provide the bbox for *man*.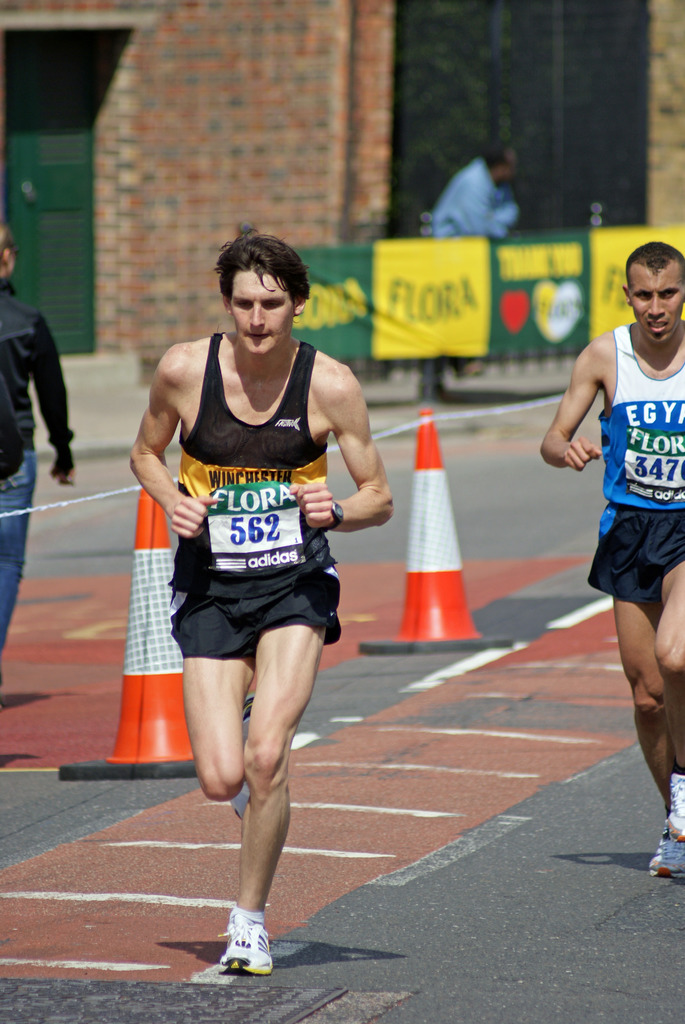
detection(540, 241, 684, 877).
